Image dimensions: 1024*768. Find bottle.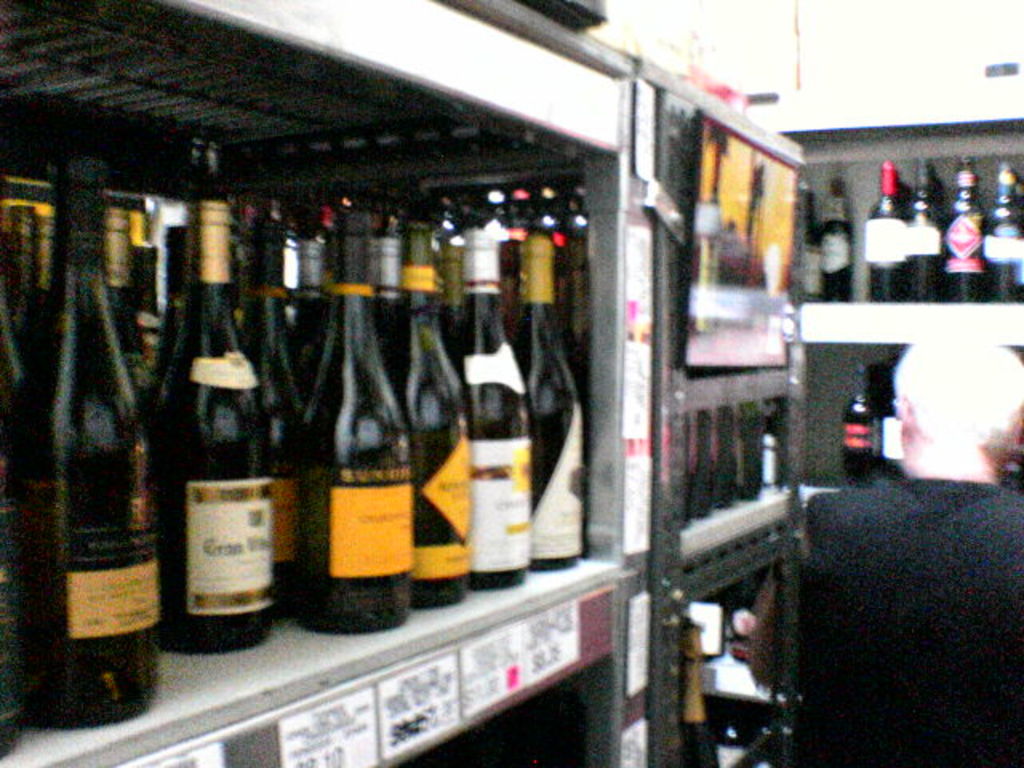
bbox=(798, 195, 826, 301).
